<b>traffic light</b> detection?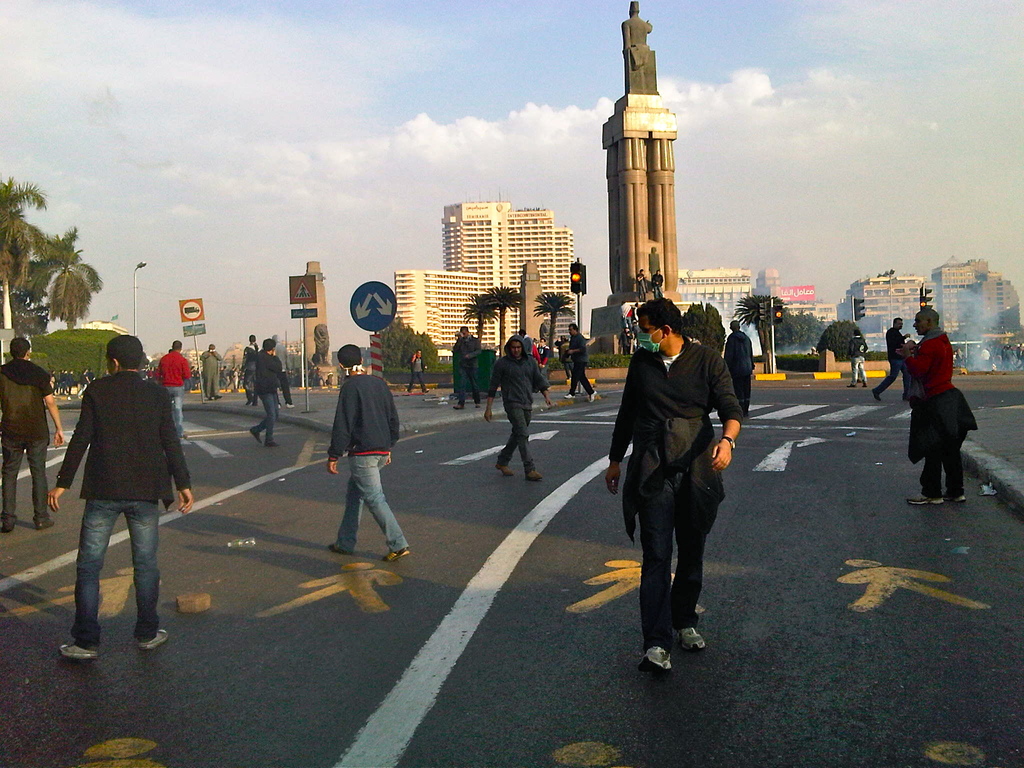
bbox(758, 301, 769, 324)
